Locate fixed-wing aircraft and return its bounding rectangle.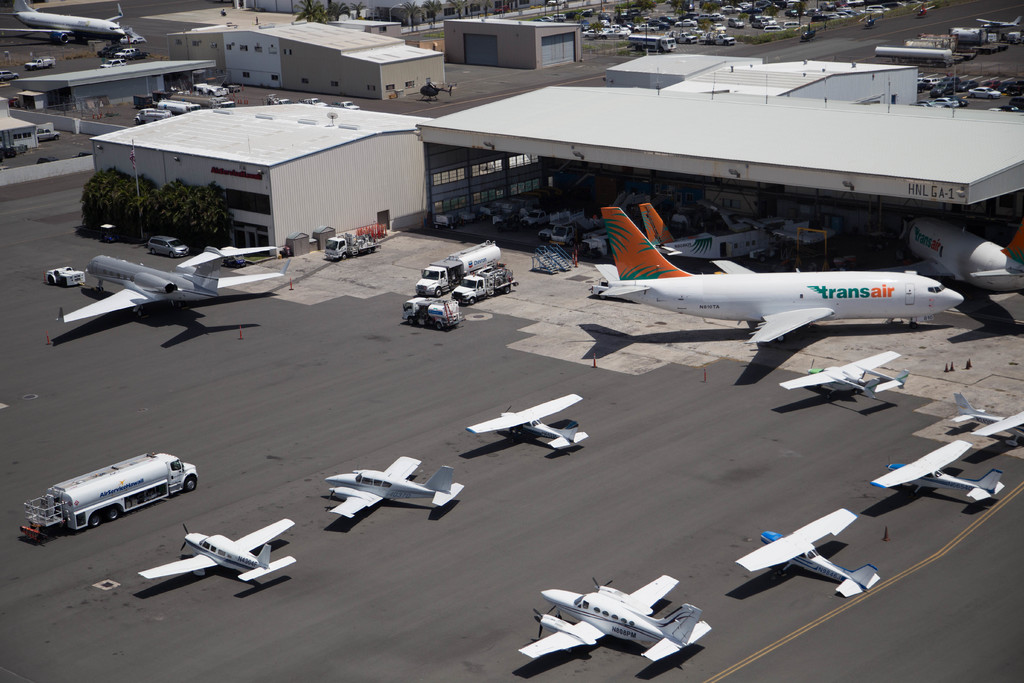
637, 204, 790, 254.
